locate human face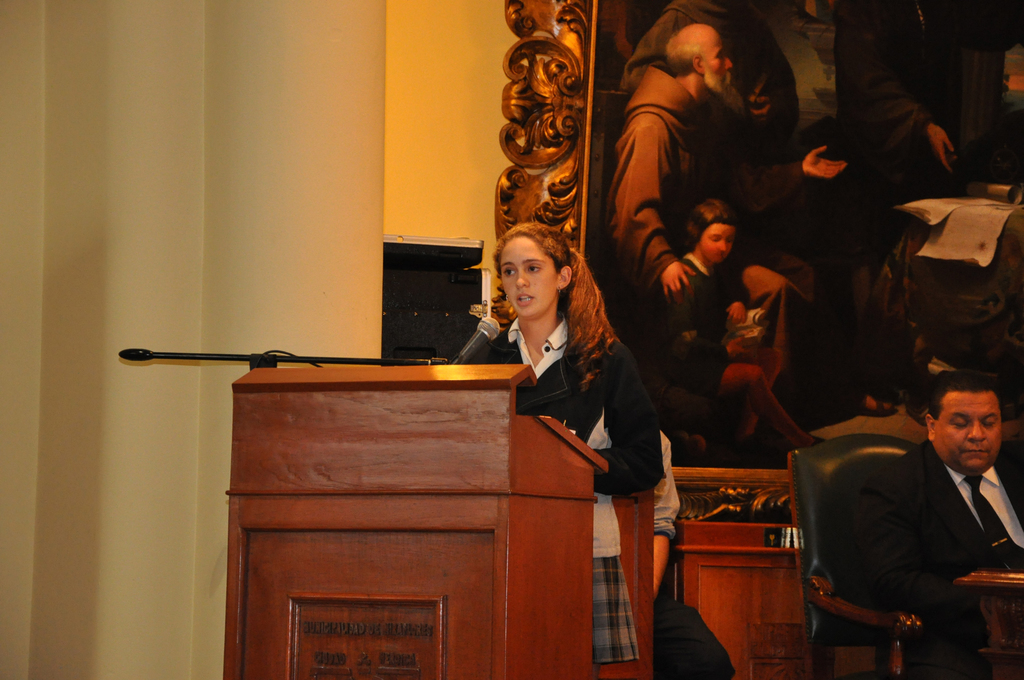
(x1=707, y1=30, x2=735, y2=93)
